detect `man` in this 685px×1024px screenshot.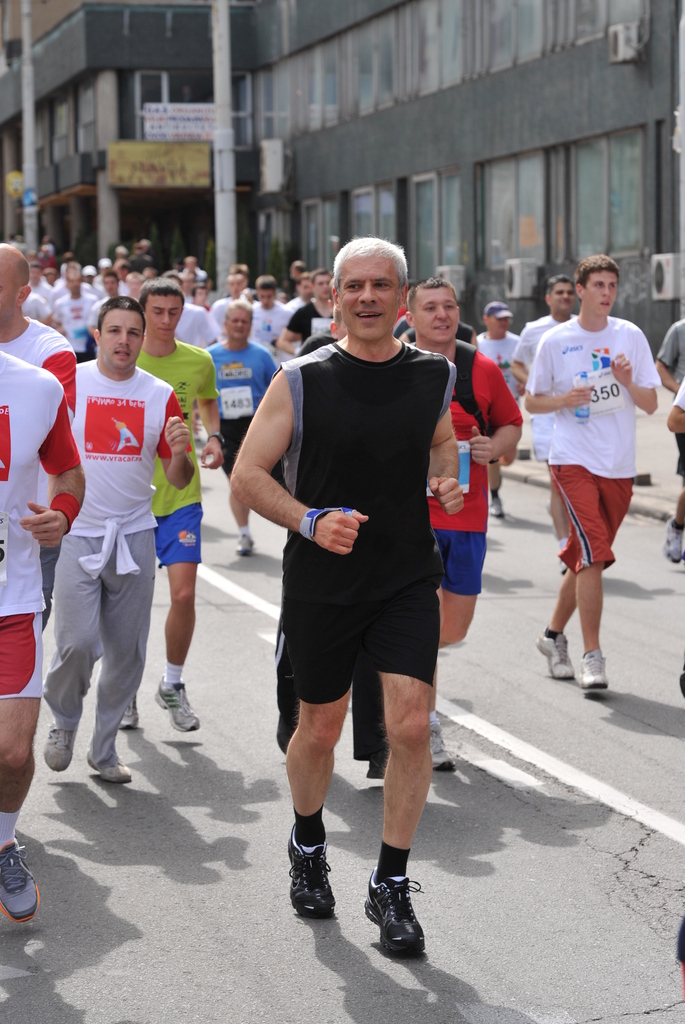
Detection: x1=73, y1=298, x2=197, y2=788.
